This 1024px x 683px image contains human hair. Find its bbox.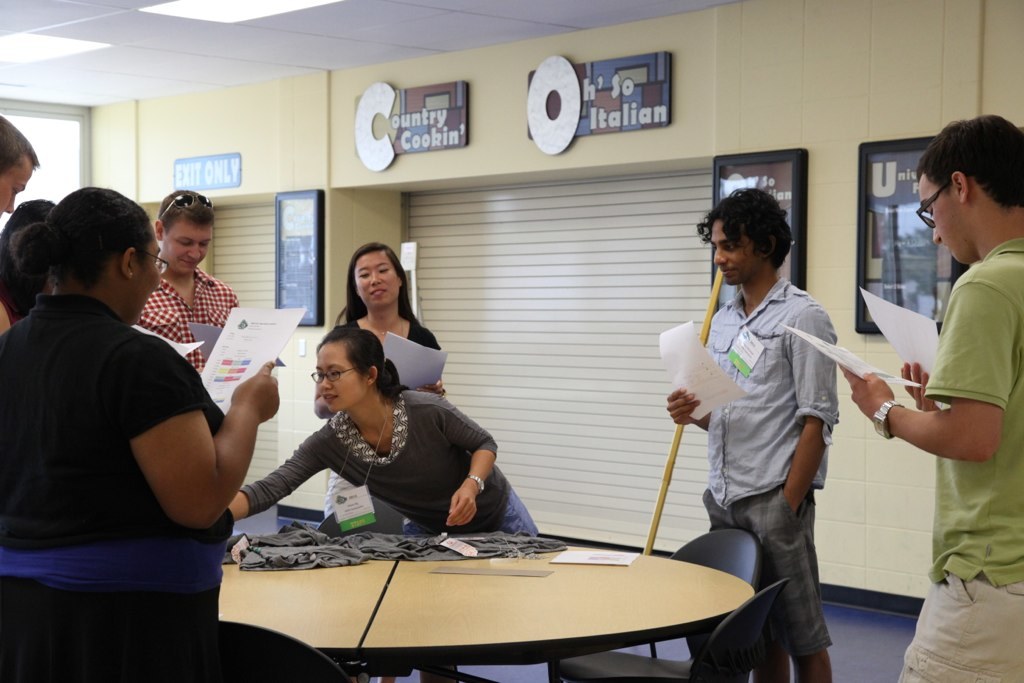
[left=335, top=243, right=422, bottom=326].
